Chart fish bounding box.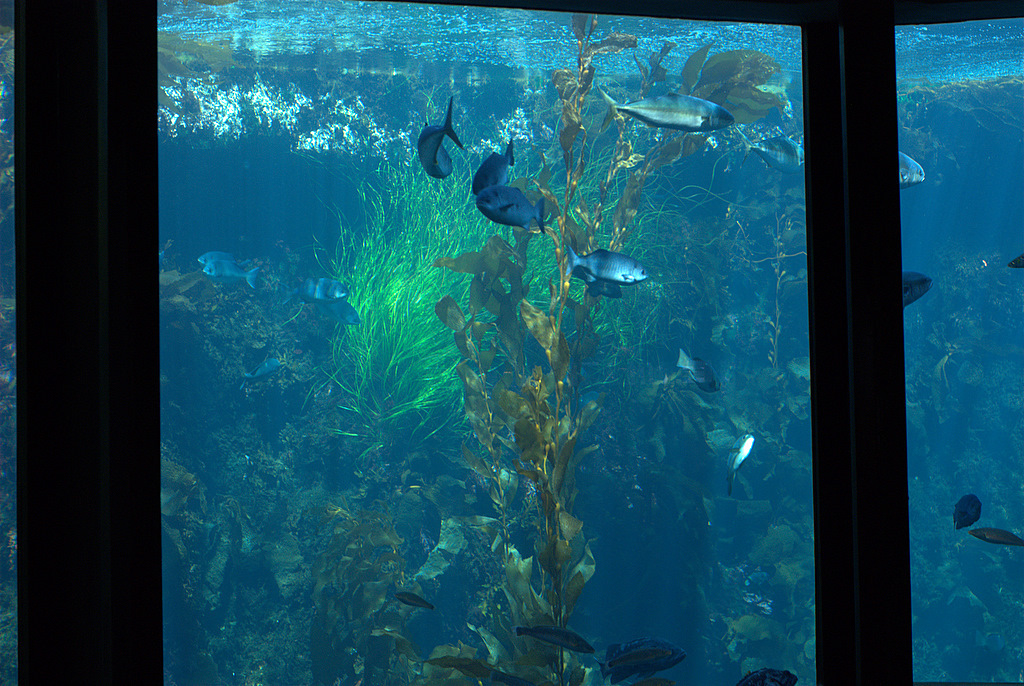
Charted: bbox=(571, 239, 651, 289).
